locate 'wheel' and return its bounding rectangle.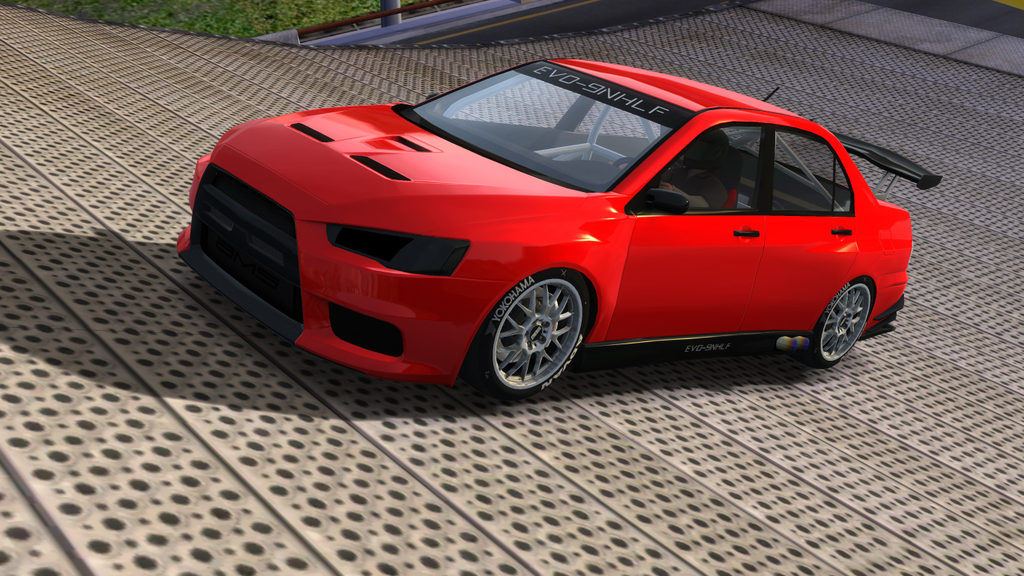
(613,156,662,188).
